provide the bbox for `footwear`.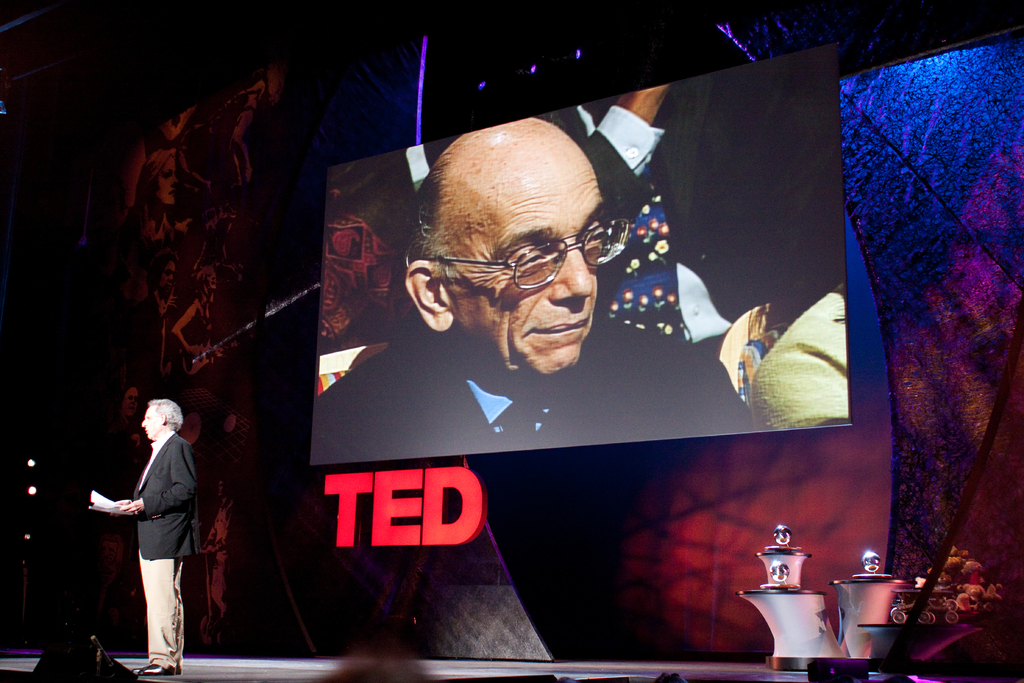
157:659:187:682.
